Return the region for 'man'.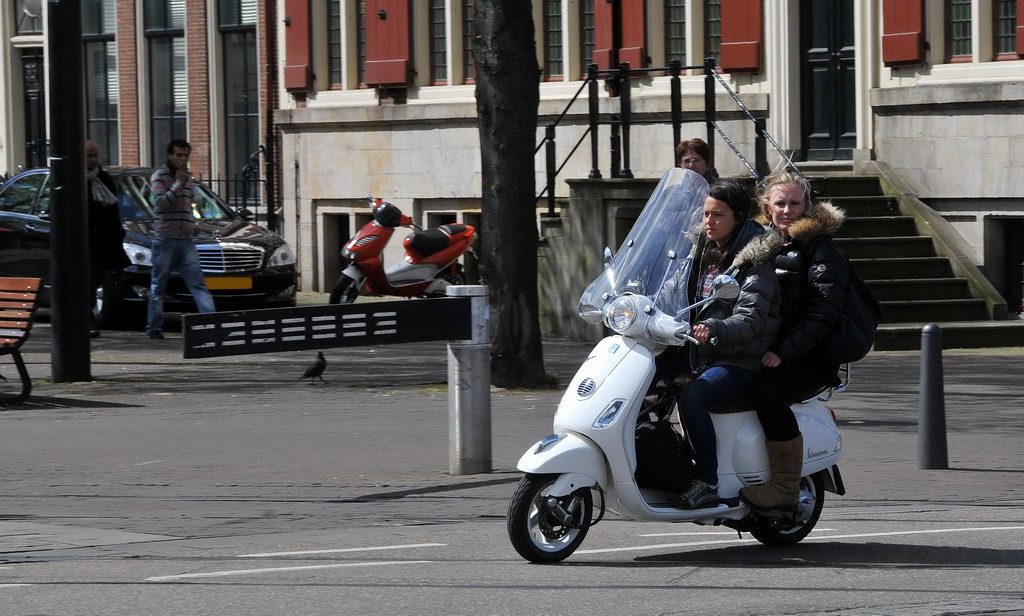
(left=83, top=144, right=130, bottom=336).
